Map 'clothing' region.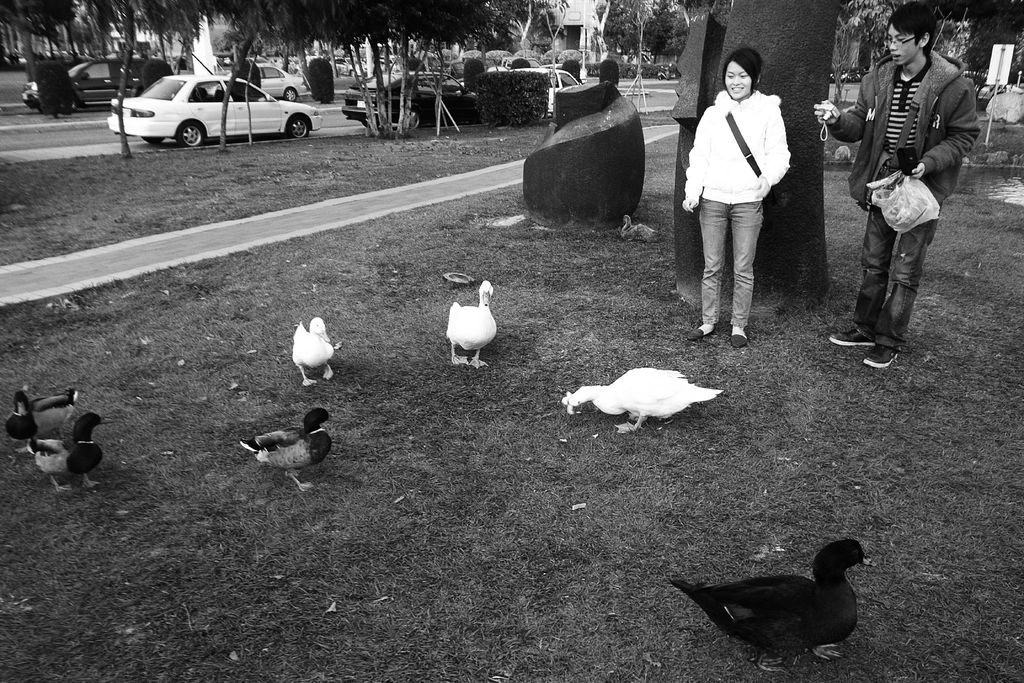
Mapped to region(687, 83, 799, 330).
